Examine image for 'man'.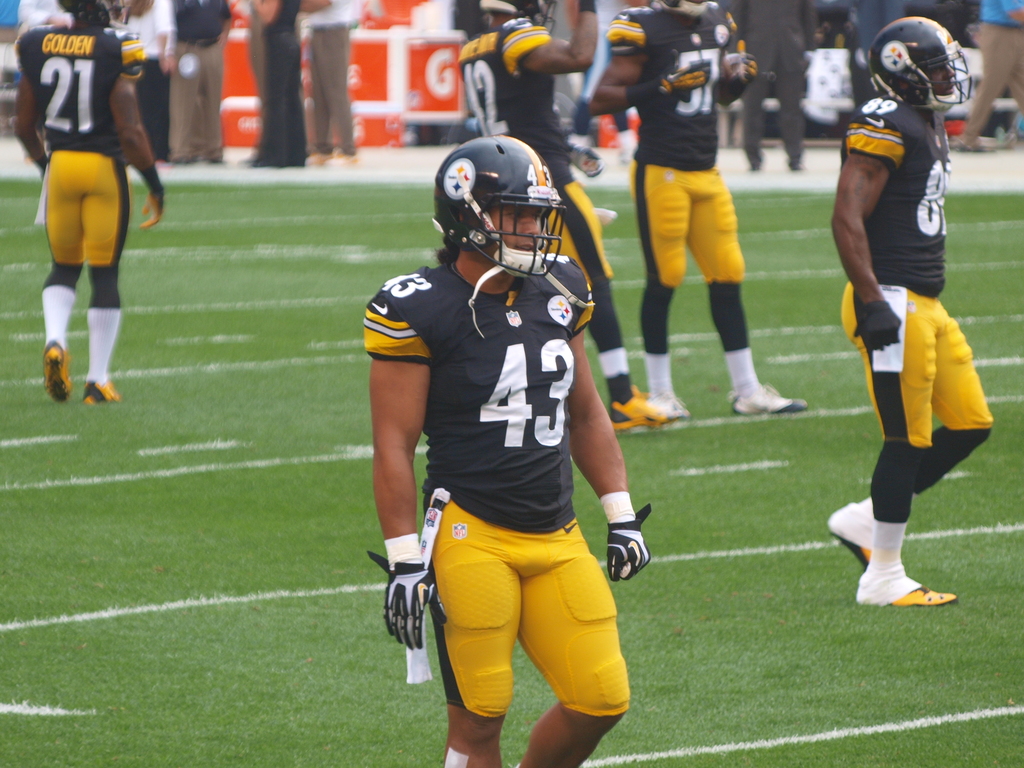
Examination result: (588,0,814,419).
